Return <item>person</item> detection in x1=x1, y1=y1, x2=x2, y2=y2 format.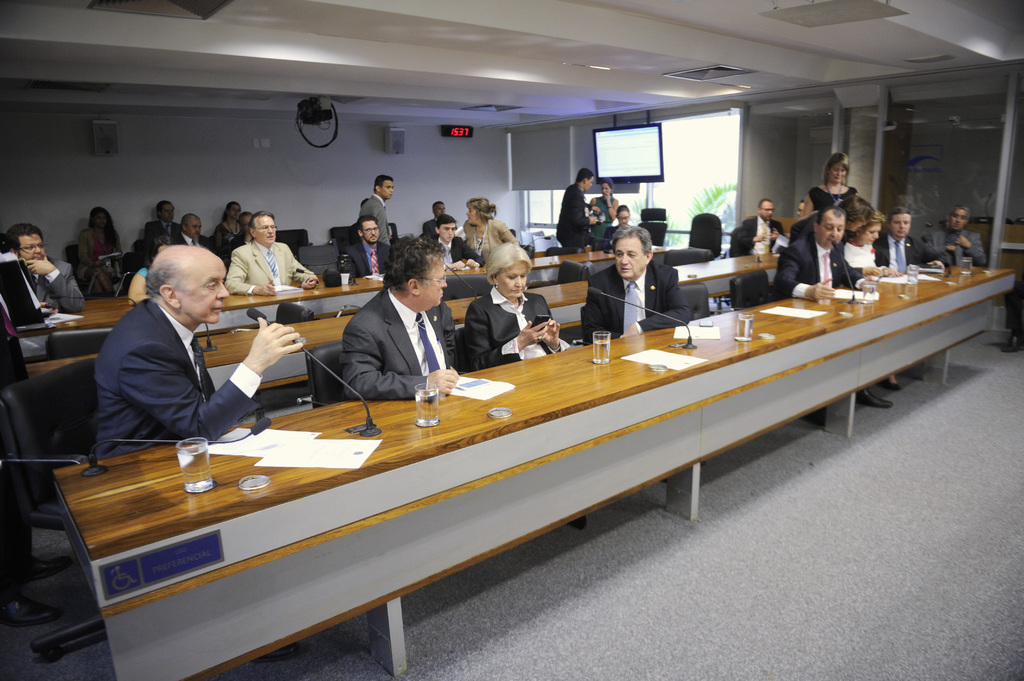
x1=596, y1=177, x2=613, y2=243.
